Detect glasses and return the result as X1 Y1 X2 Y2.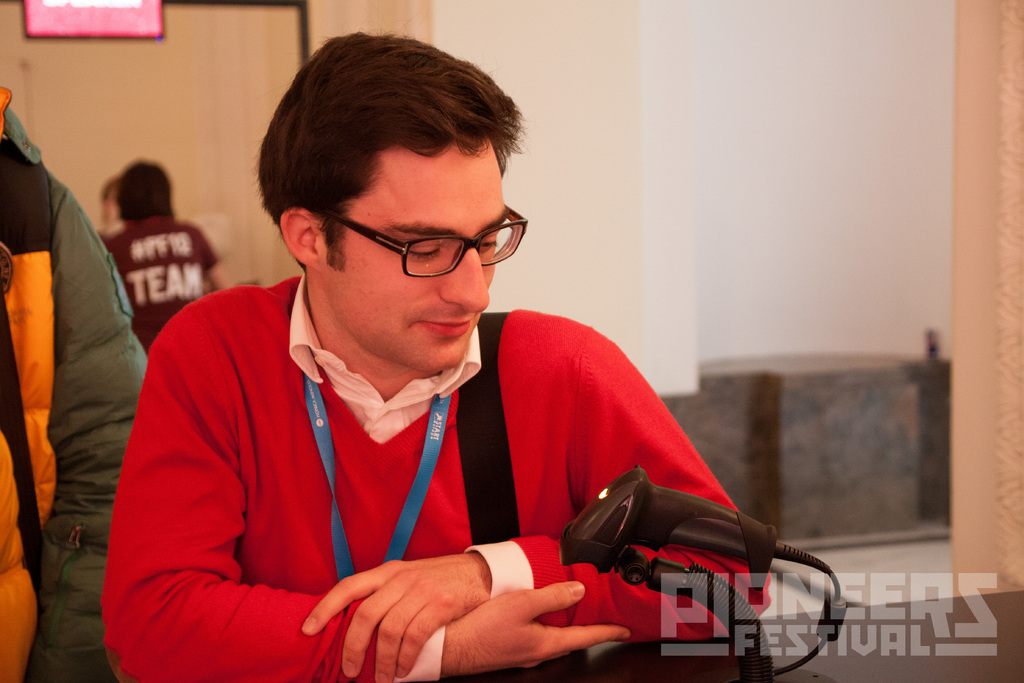
303 206 522 281.
